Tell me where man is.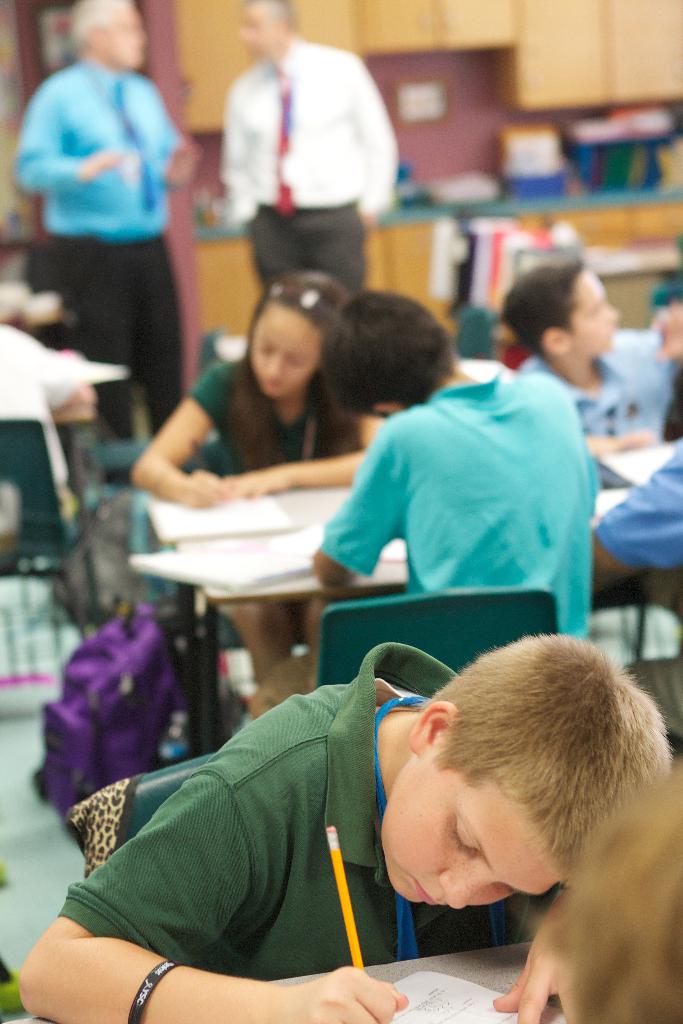
man is at bbox=[213, 0, 397, 292].
